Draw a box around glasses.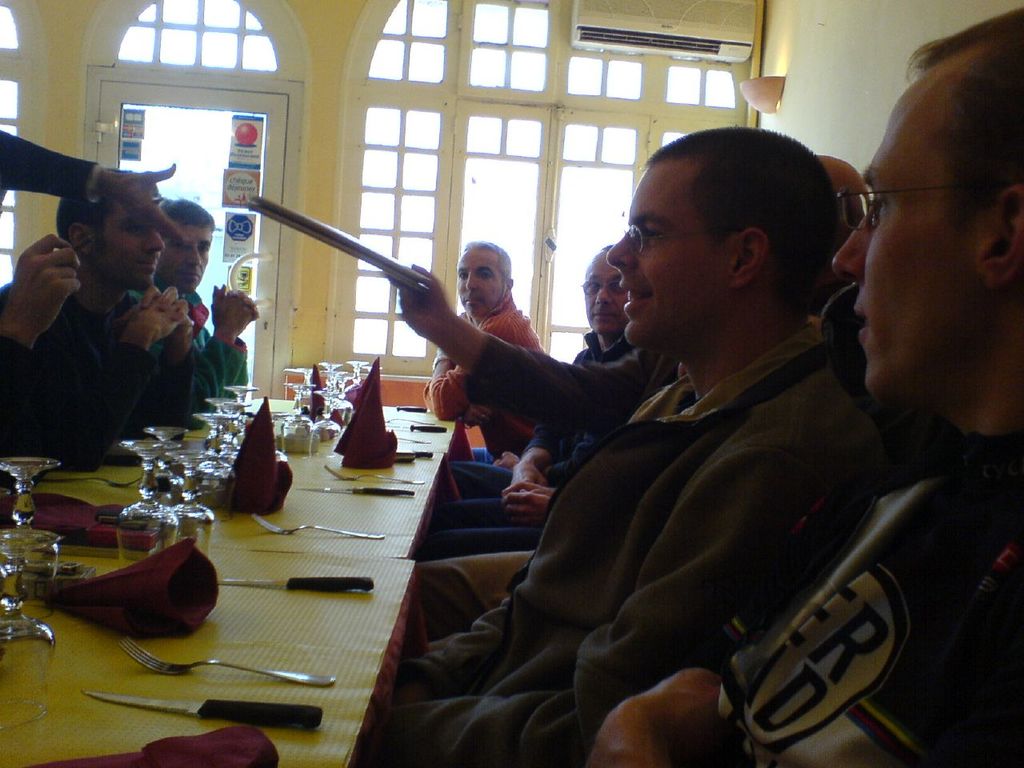
bbox=[621, 222, 748, 254].
